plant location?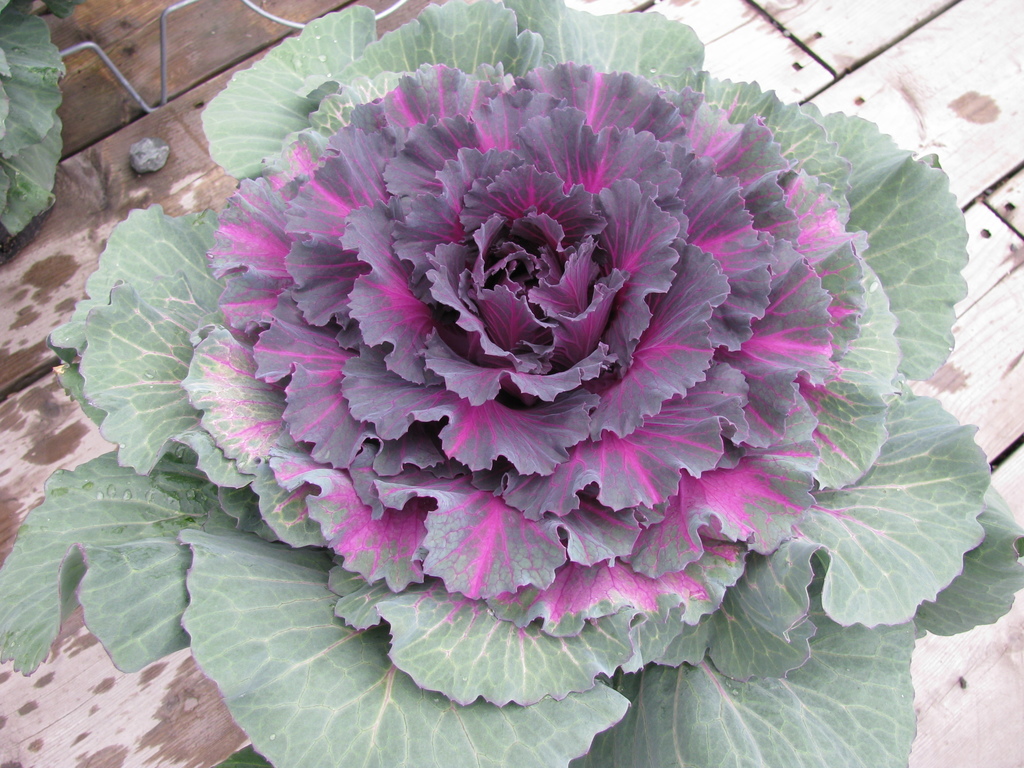
Rect(0, 0, 1023, 767)
